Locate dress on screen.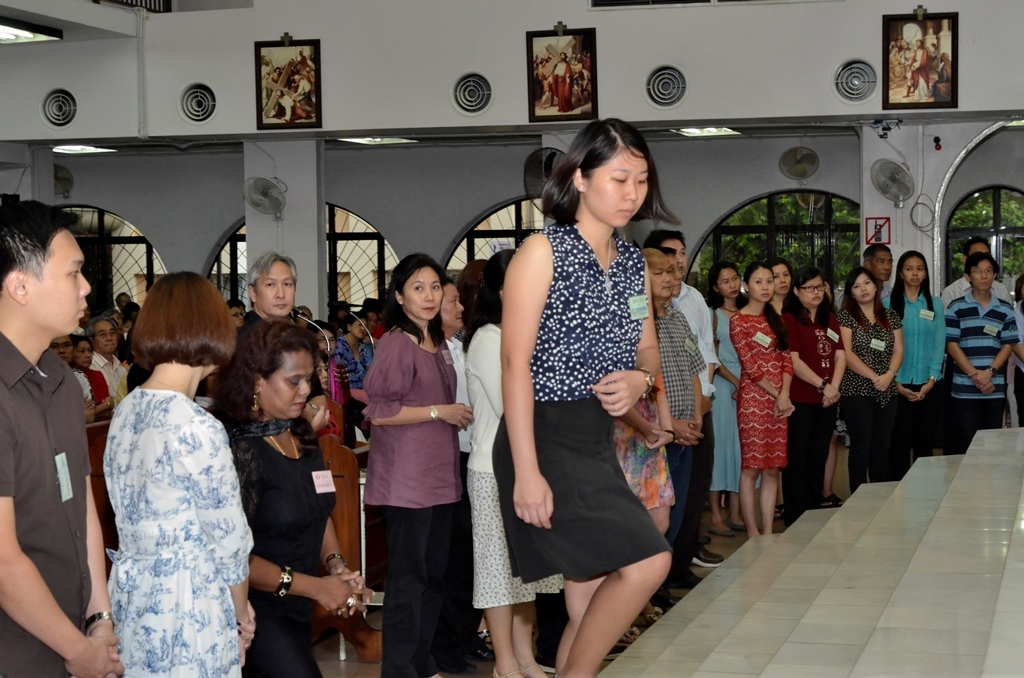
On screen at (left=731, top=309, right=789, bottom=466).
